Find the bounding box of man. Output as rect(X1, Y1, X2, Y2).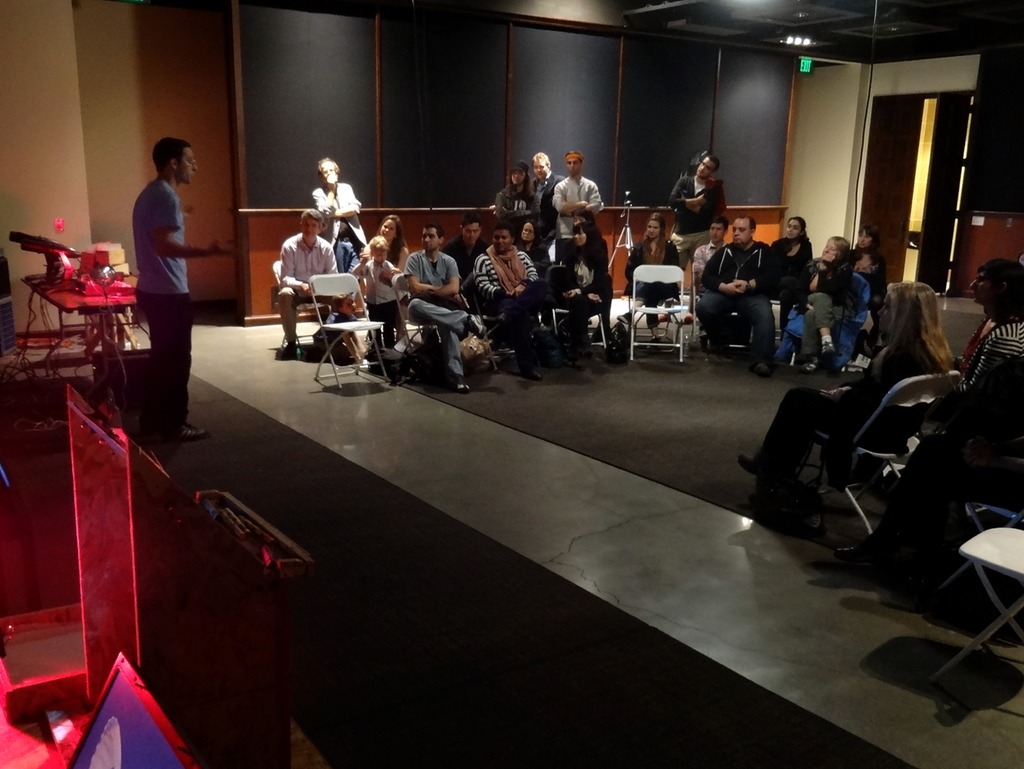
rect(130, 136, 234, 444).
